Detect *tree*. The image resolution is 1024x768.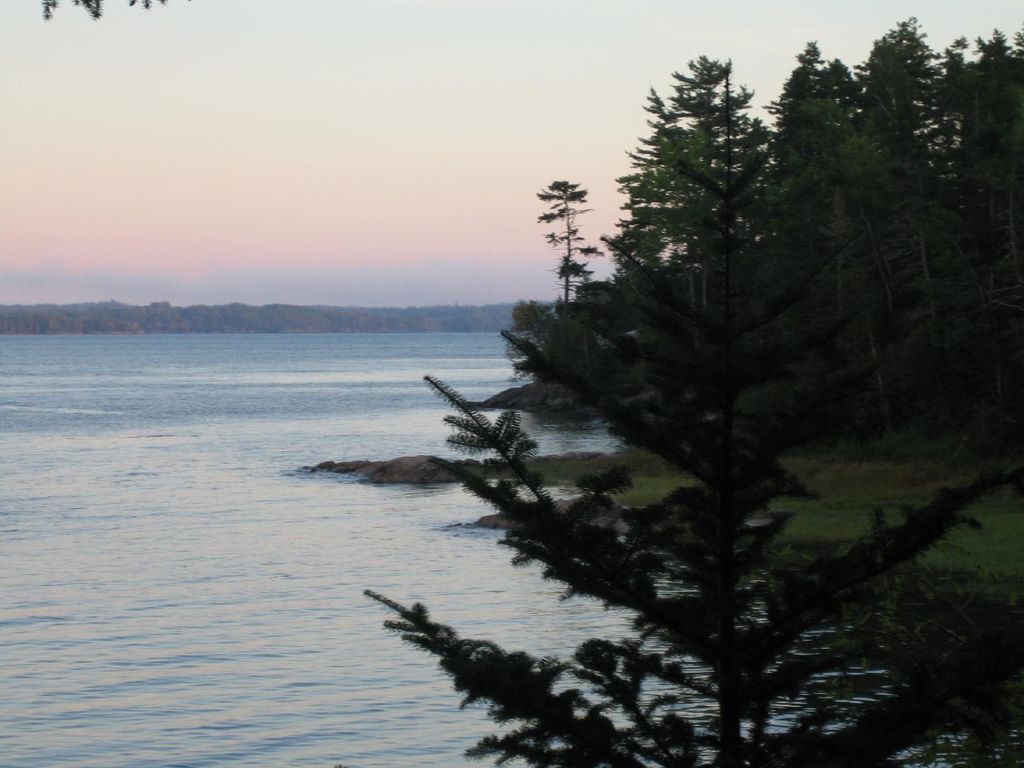
(x1=854, y1=10, x2=994, y2=431).
